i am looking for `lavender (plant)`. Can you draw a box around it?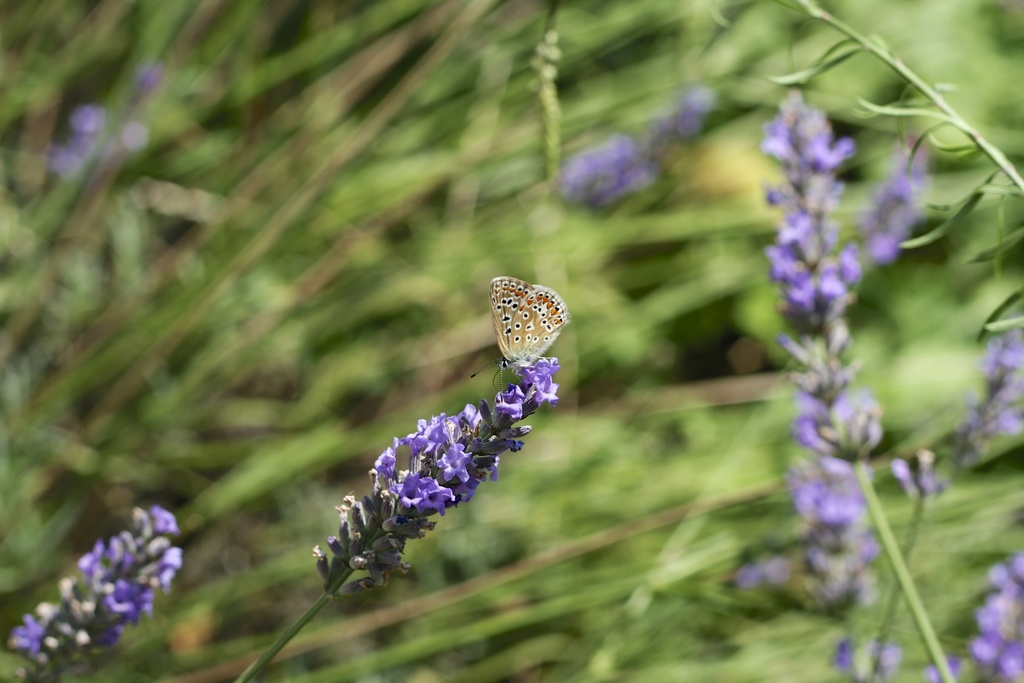
Sure, the bounding box is <box>305,348,557,589</box>.
